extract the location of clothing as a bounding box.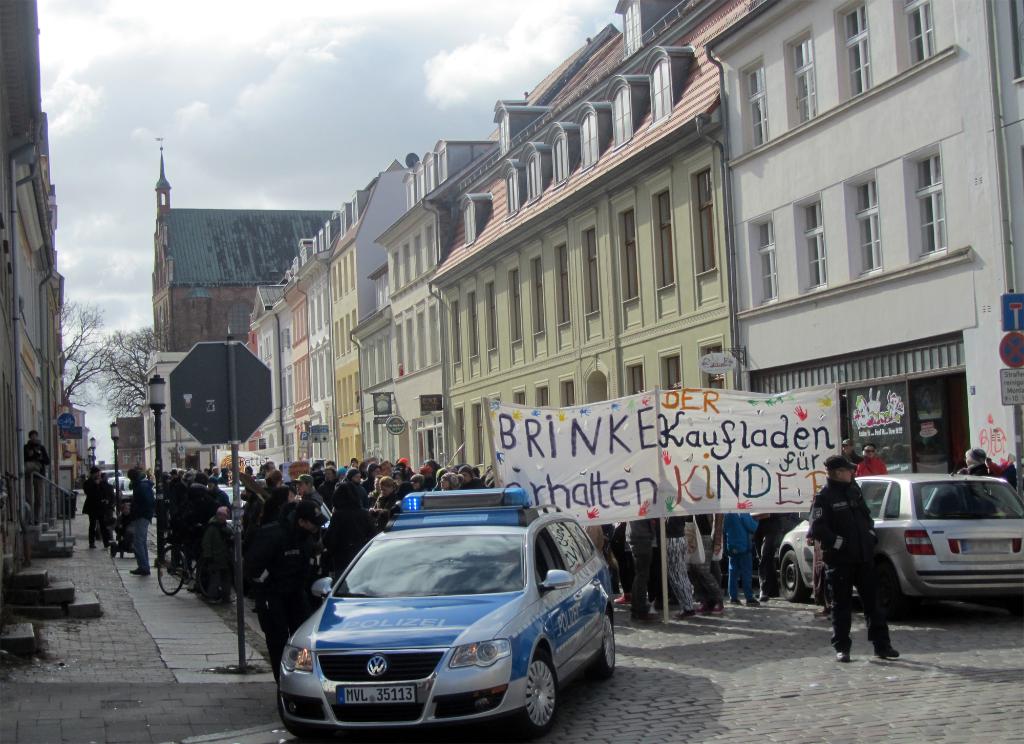
[798, 450, 913, 653].
